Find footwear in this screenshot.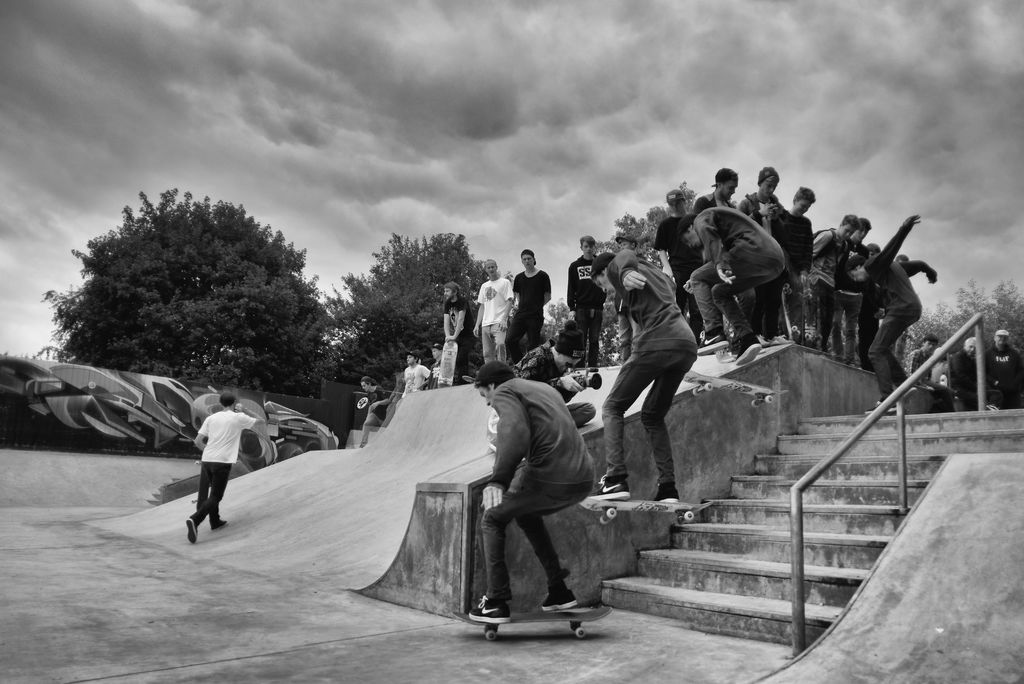
The bounding box for footwear is region(858, 396, 903, 417).
